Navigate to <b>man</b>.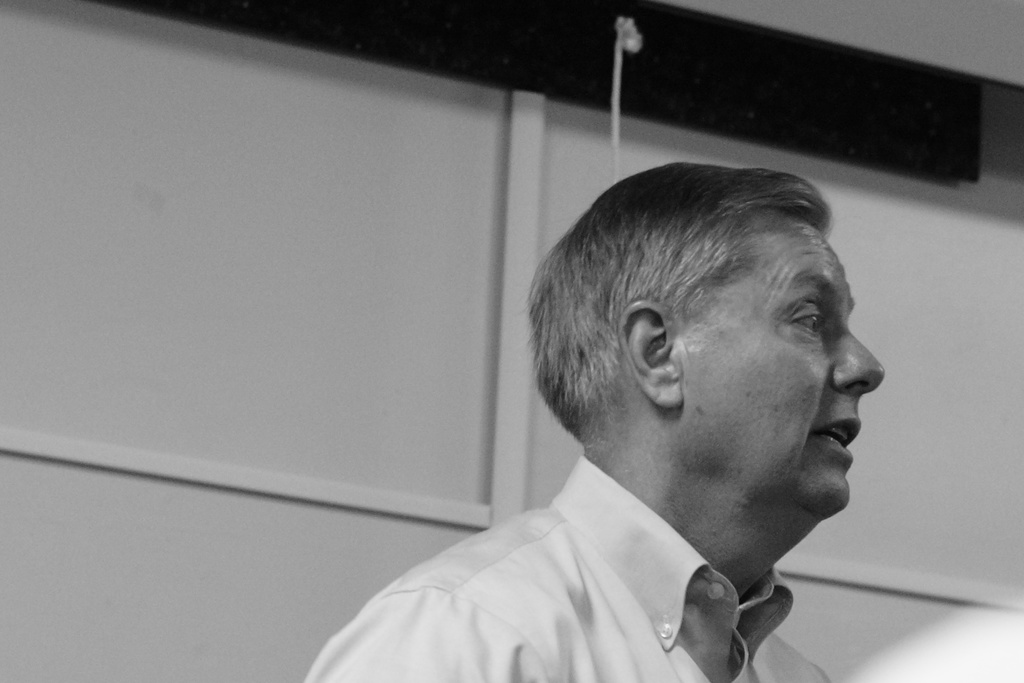
Navigation target: bbox=[291, 165, 879, 682].
